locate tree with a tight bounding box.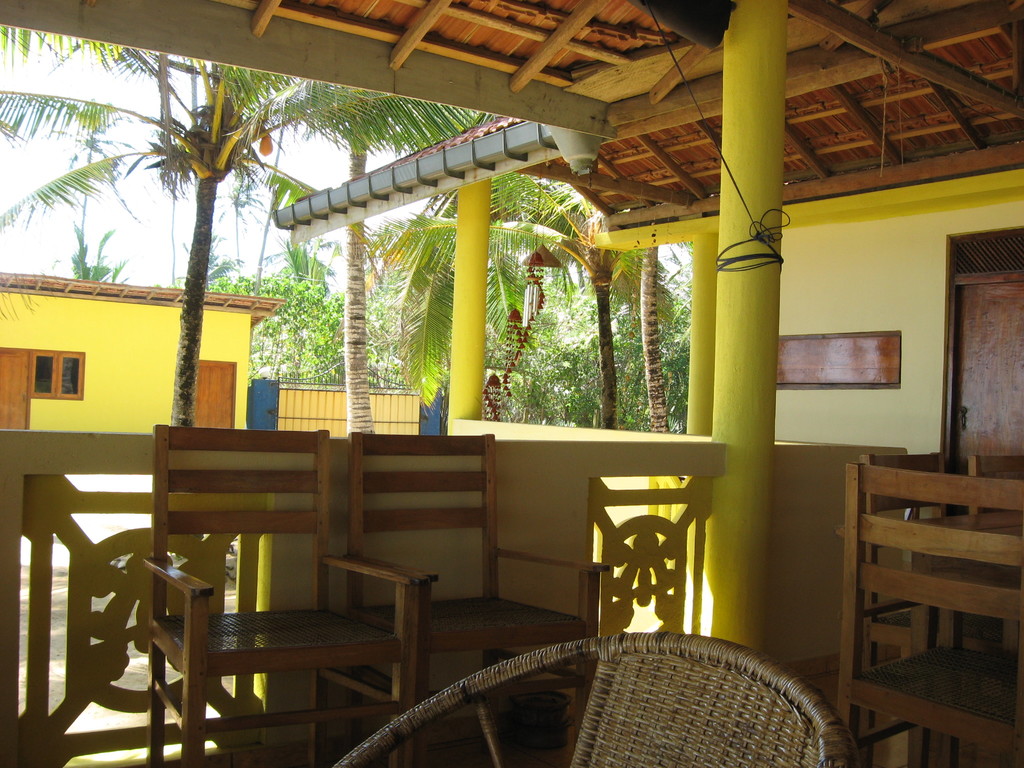
left=0, top=51, right=477, bottom=428.
